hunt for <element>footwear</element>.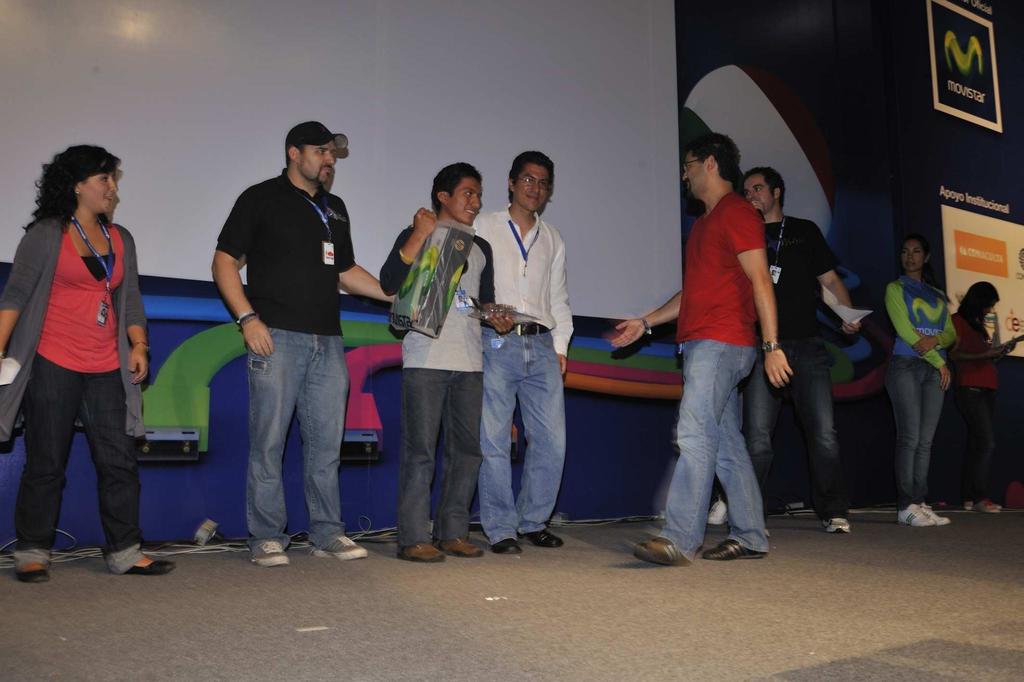
Hunted down at (626,540,689,561).
